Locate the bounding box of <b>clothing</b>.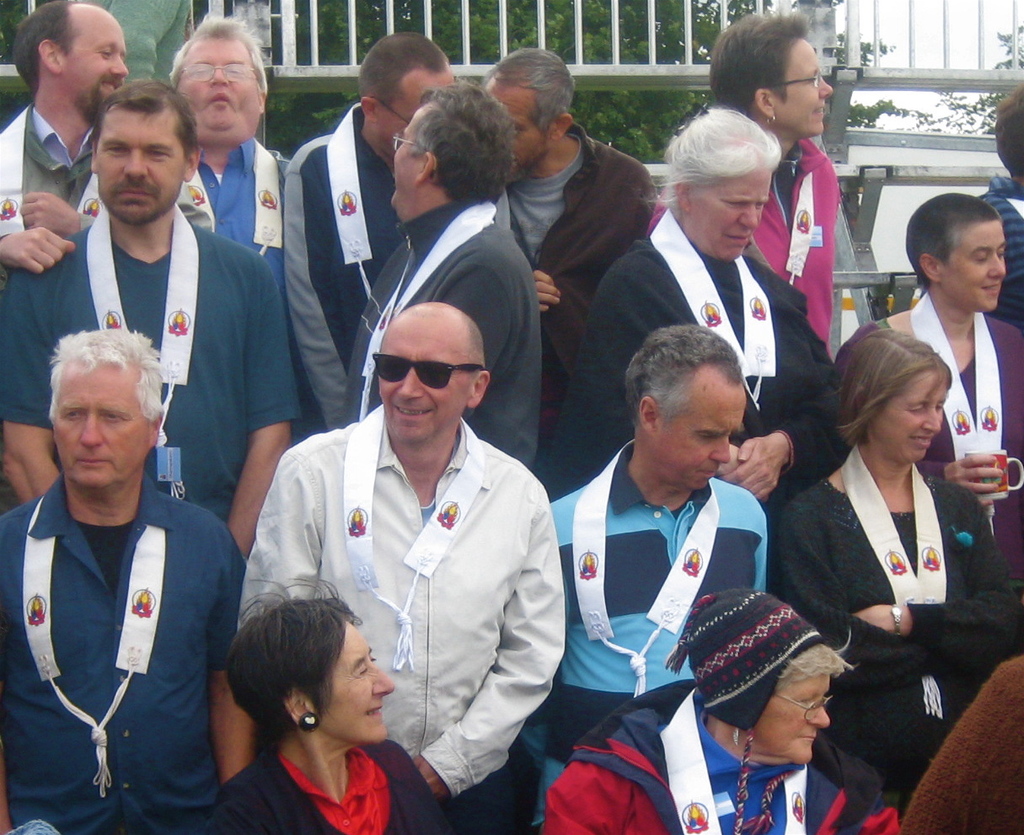
Bounding box: rect(231, 369, 560, 816).
